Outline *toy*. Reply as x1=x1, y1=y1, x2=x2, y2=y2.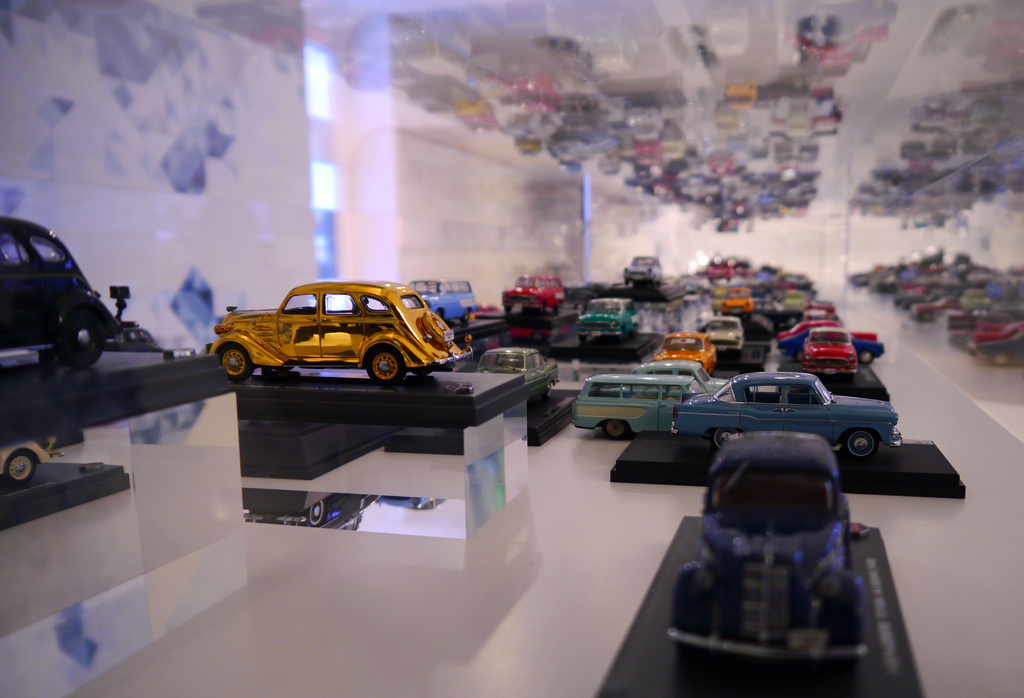
x1=801, y1=325, x2=855, y2=366.
